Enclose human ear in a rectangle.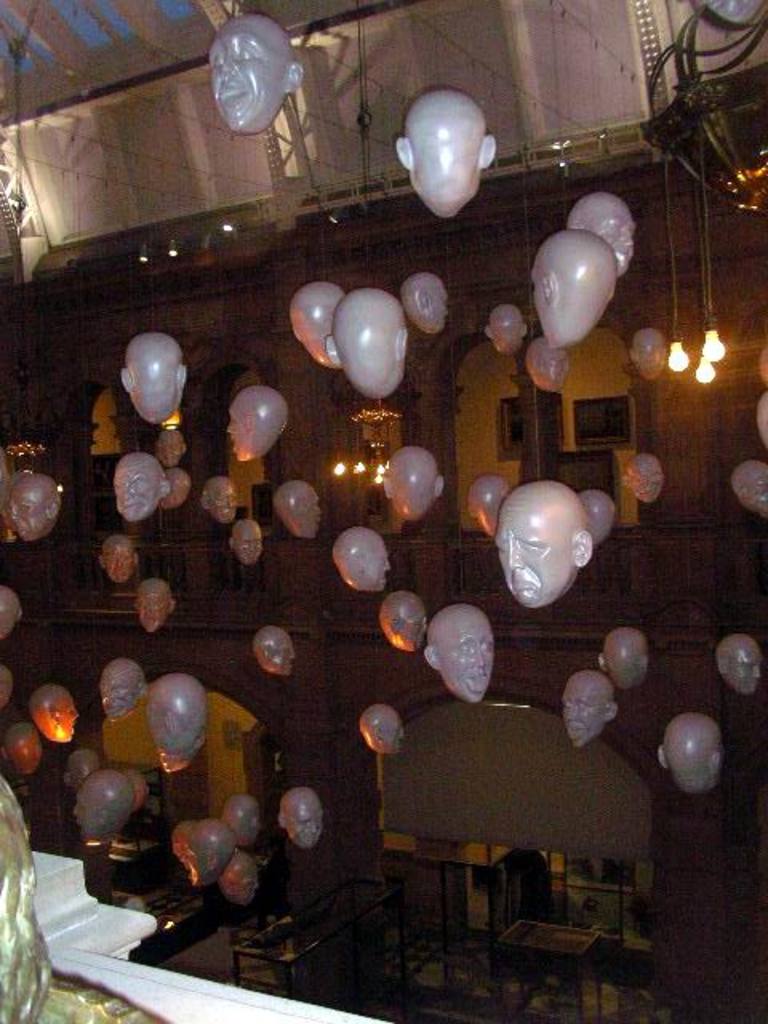
{"left": 94, "top": 552, "right": 109, "bottom": 570}.
